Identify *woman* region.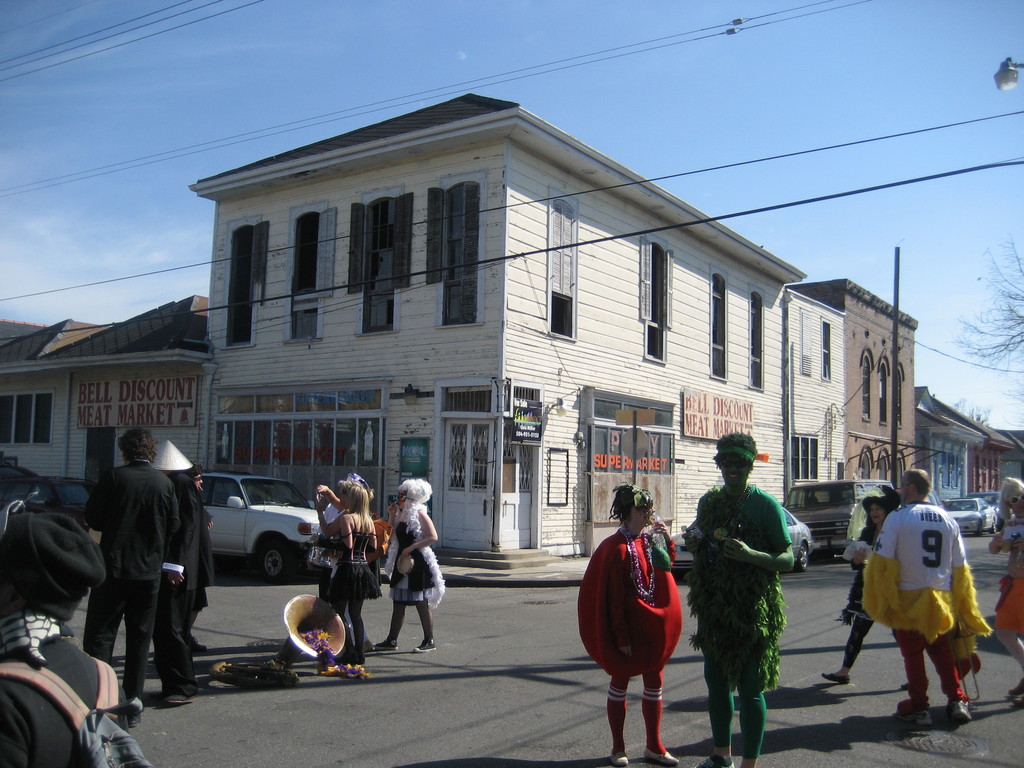
Region: pyautogui.locateOnScreen(314, 474, 369, 665).
